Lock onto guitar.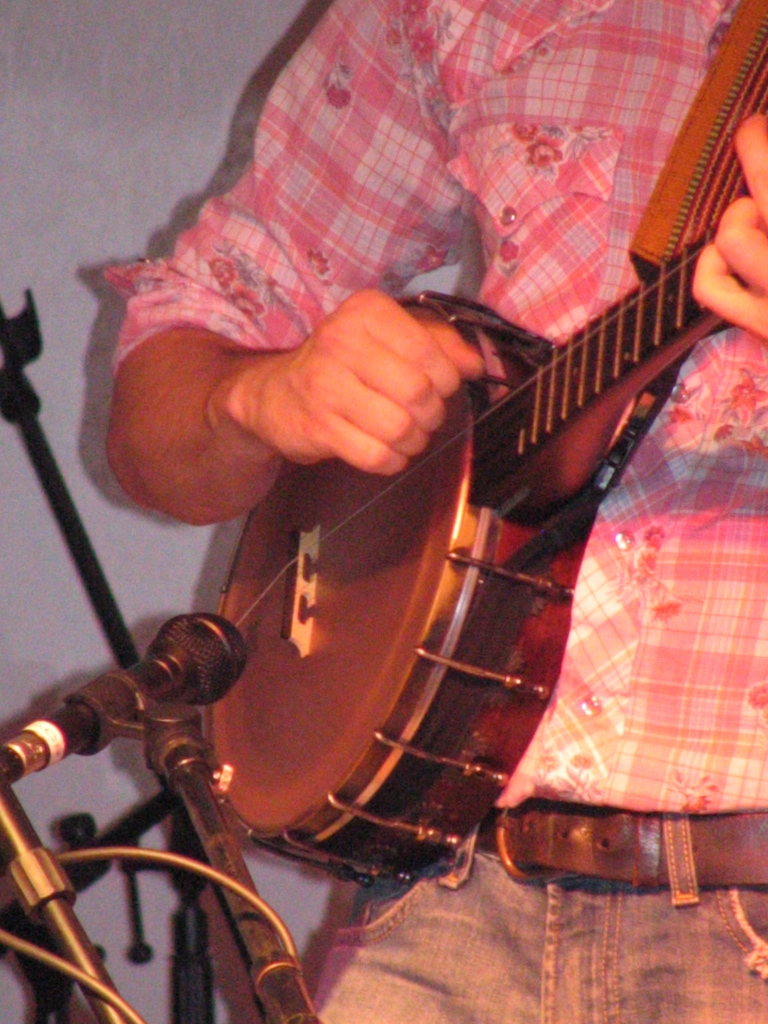
Locked: (198, 221, 742, 890).
